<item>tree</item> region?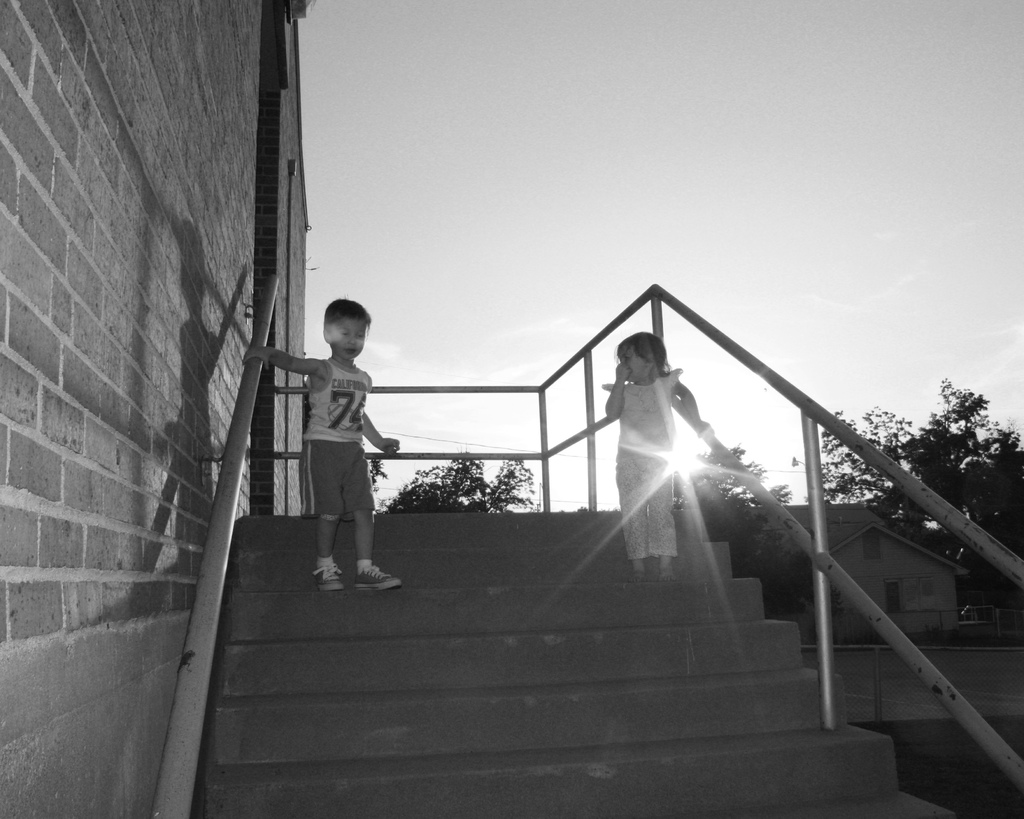
364/446/548/516
